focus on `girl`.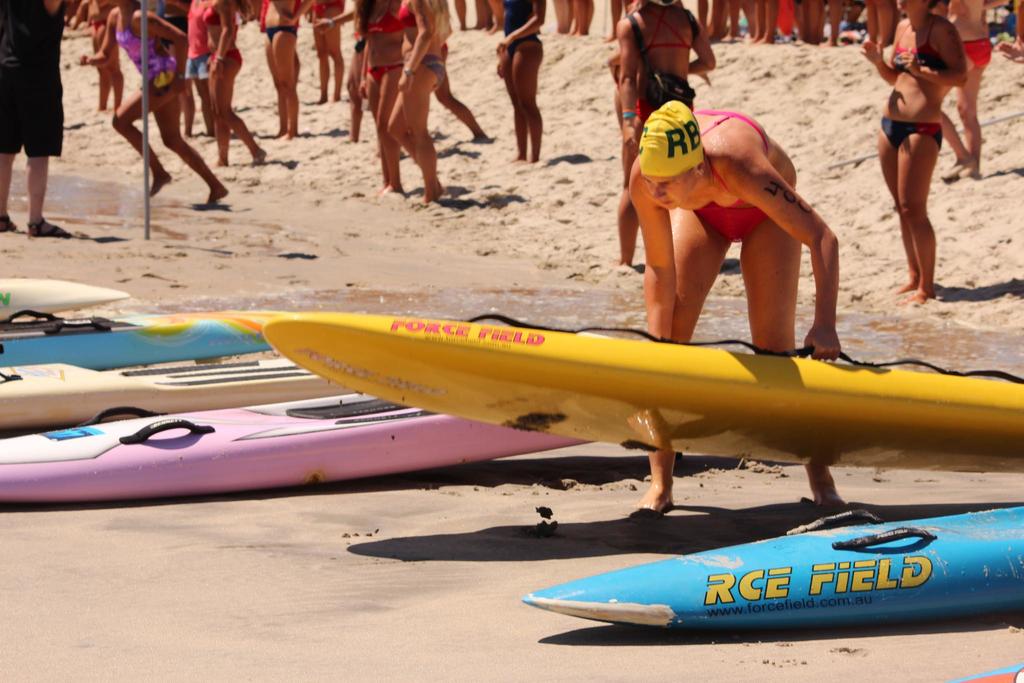
Focused at box=[491, 0, 548, 172].
